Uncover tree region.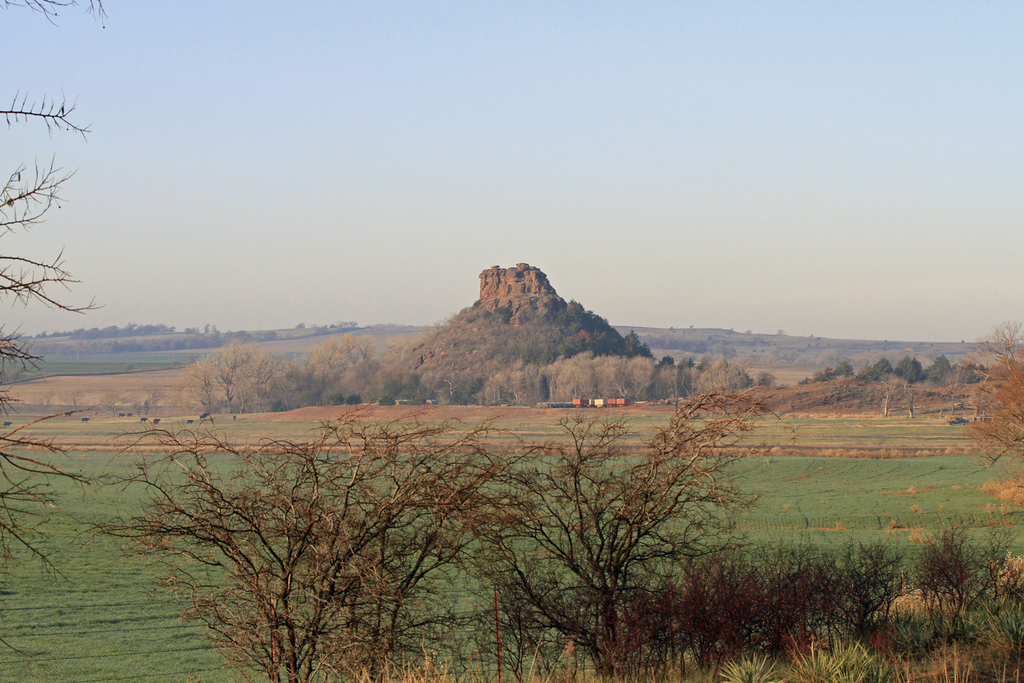
Uncovered: [x1=84, y1=422, x2=547, y2=682].
